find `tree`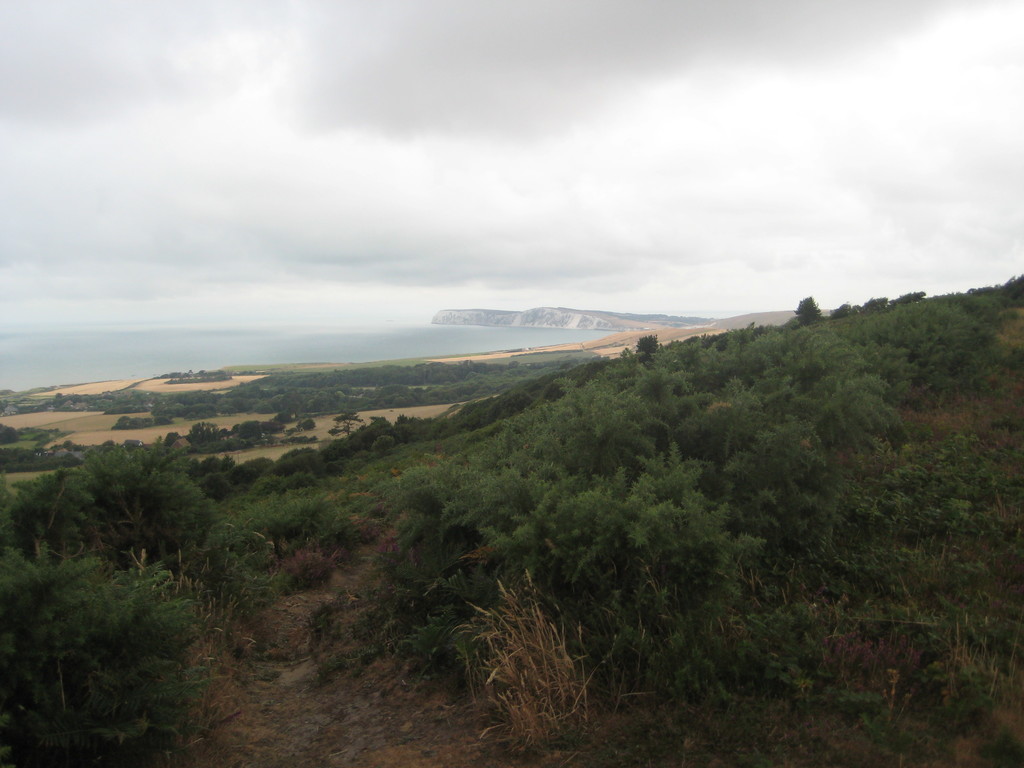
[x1=296, y1=433, x2=308, y2=442]
